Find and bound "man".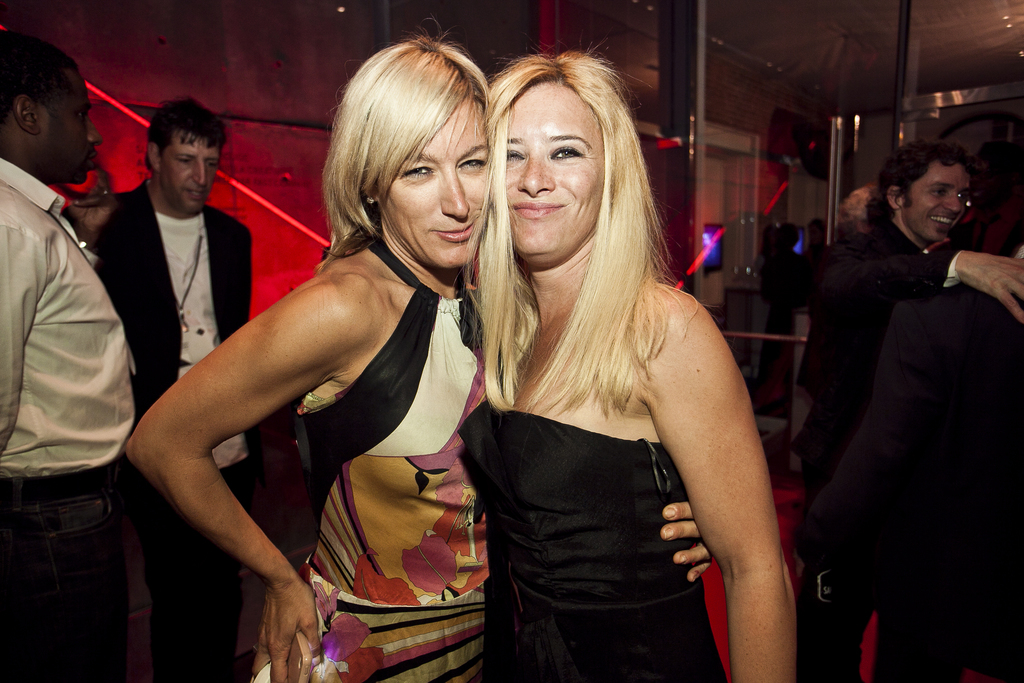
Bound: BBox(790, 143, 1023, 682).
